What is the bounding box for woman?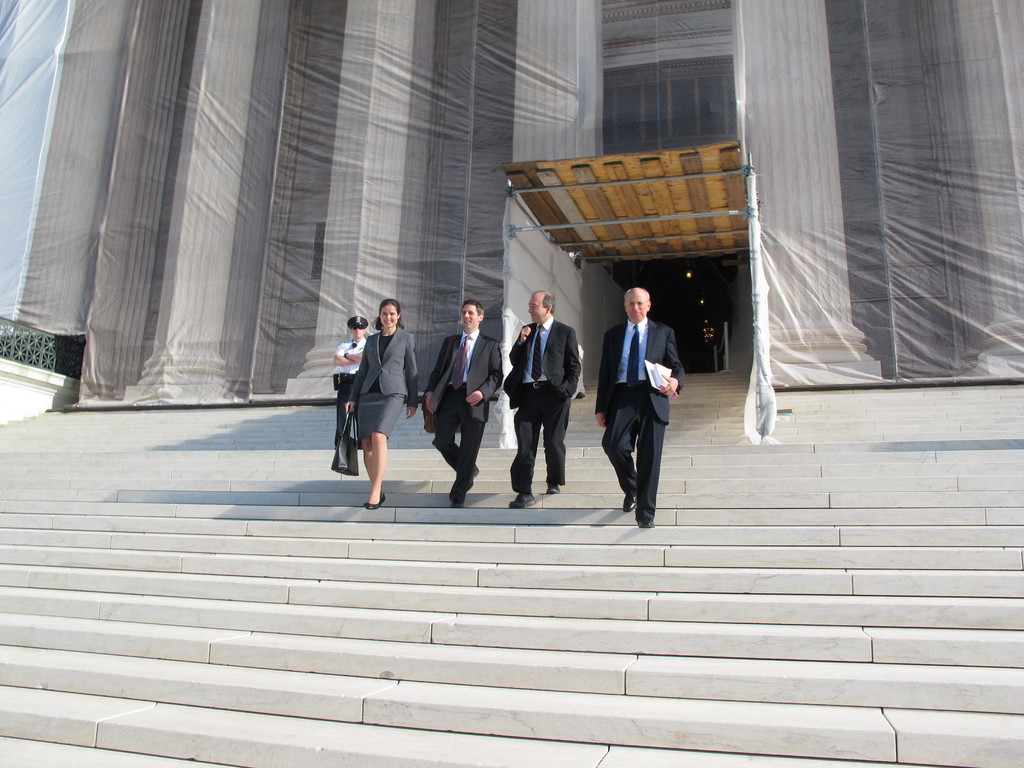
locate(351, 296, 417, 513).
